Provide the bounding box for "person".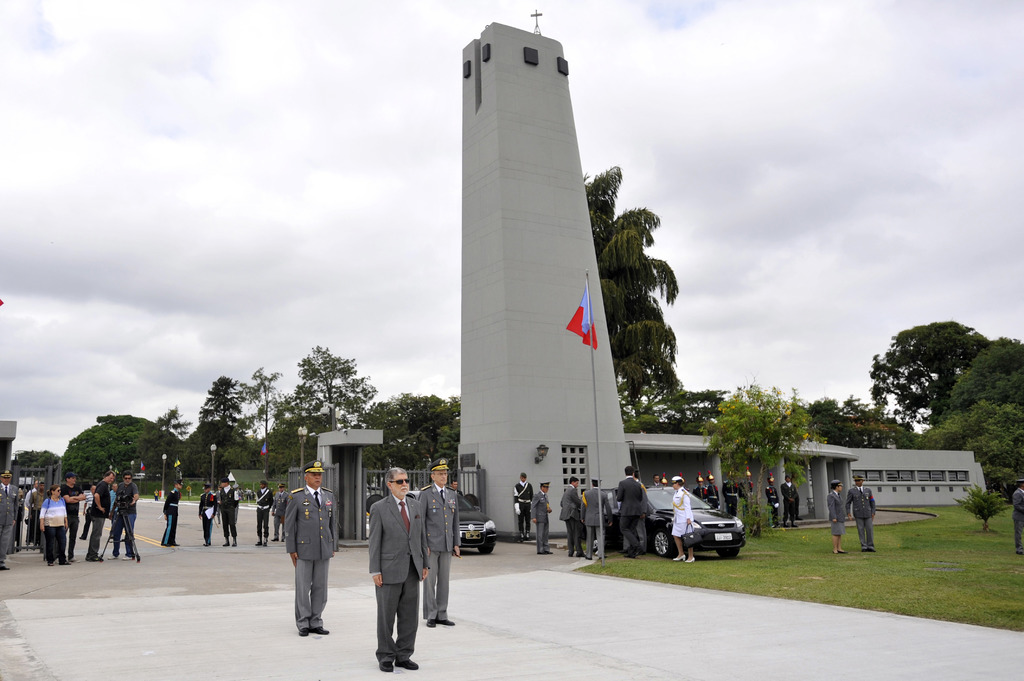
{"left": 781, "top": 468, "right": 803, "bottom": 528}.
